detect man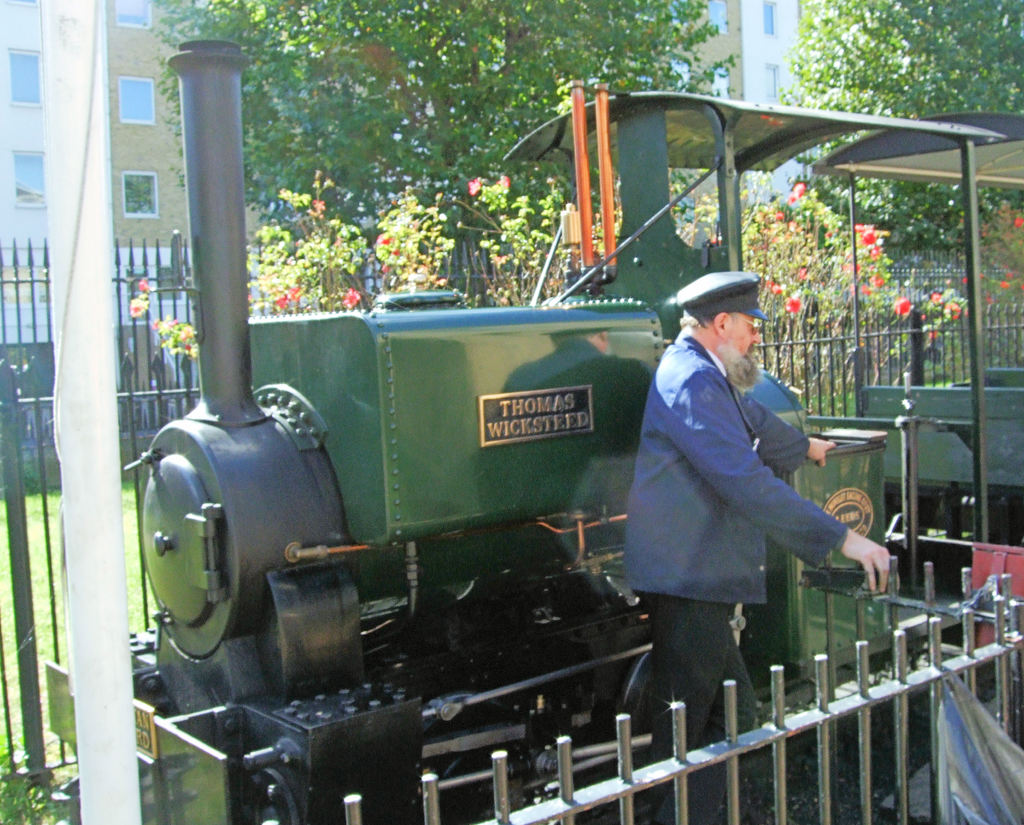
(616, 276, 890, 717)
